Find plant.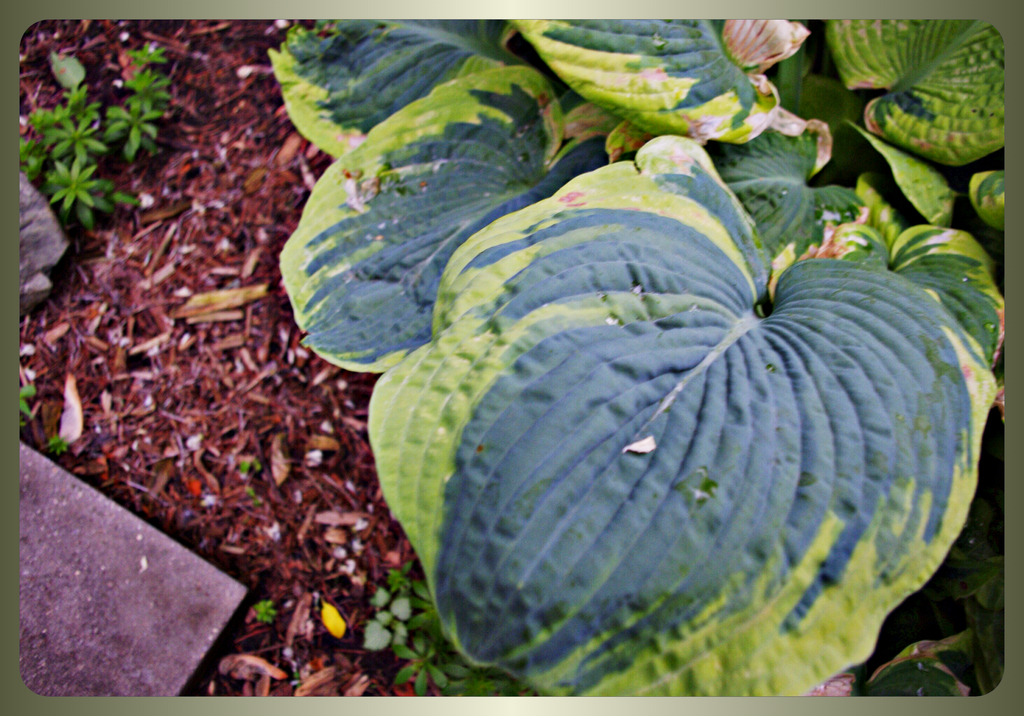
locate(127, 39, 168, 69).
